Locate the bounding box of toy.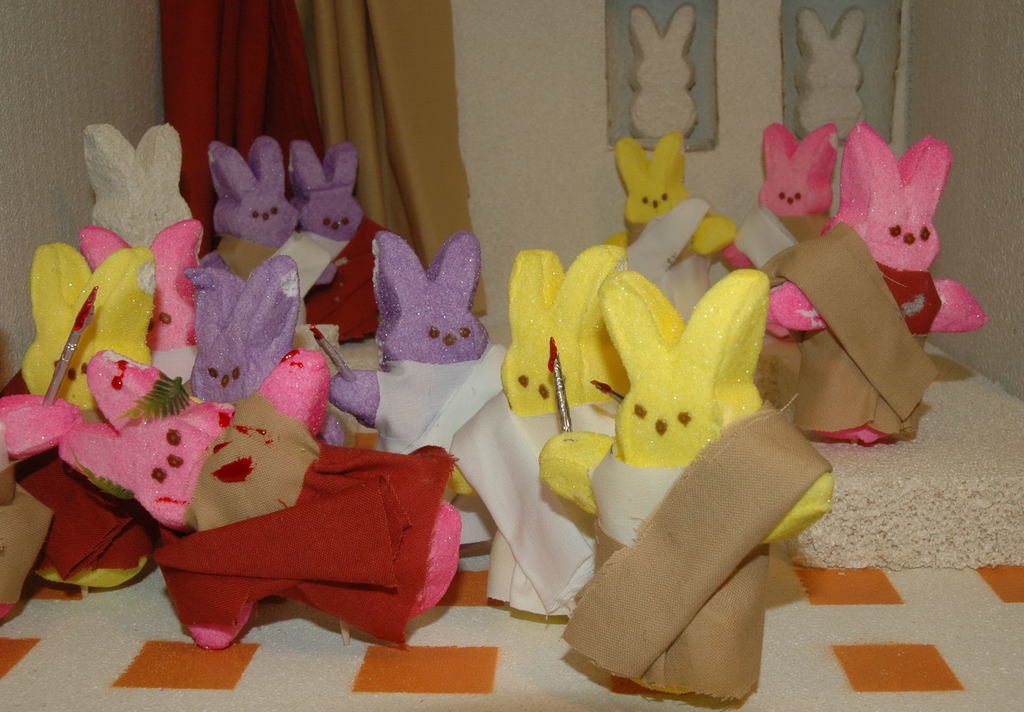
Bounding box: <box>291,142,387,340</box>.
